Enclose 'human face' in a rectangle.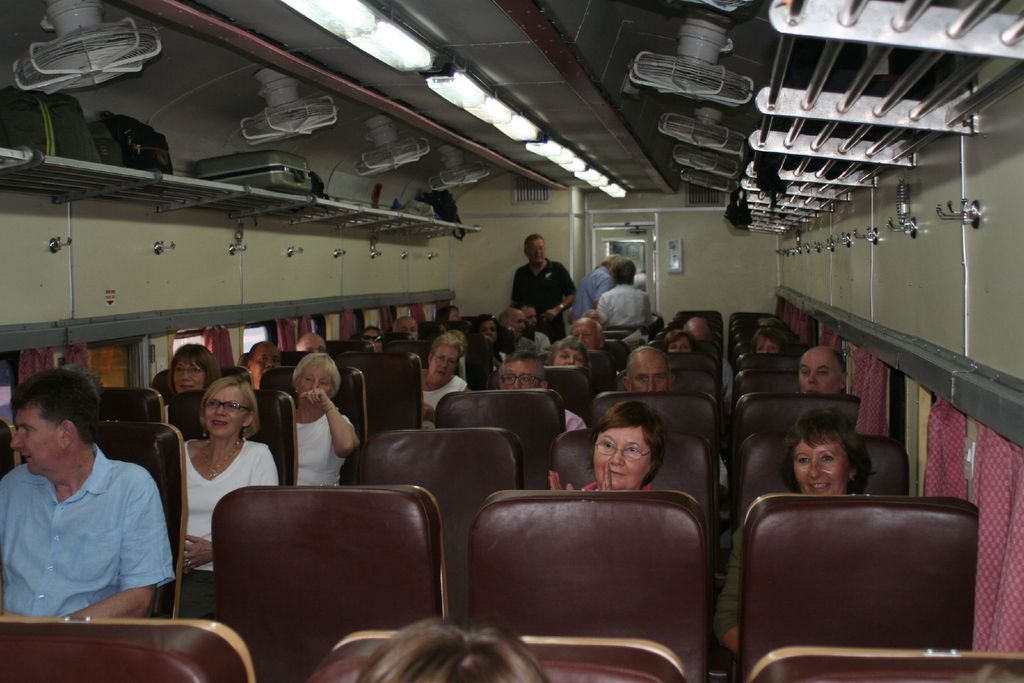
l=432, t=342, r=458, b=386.
